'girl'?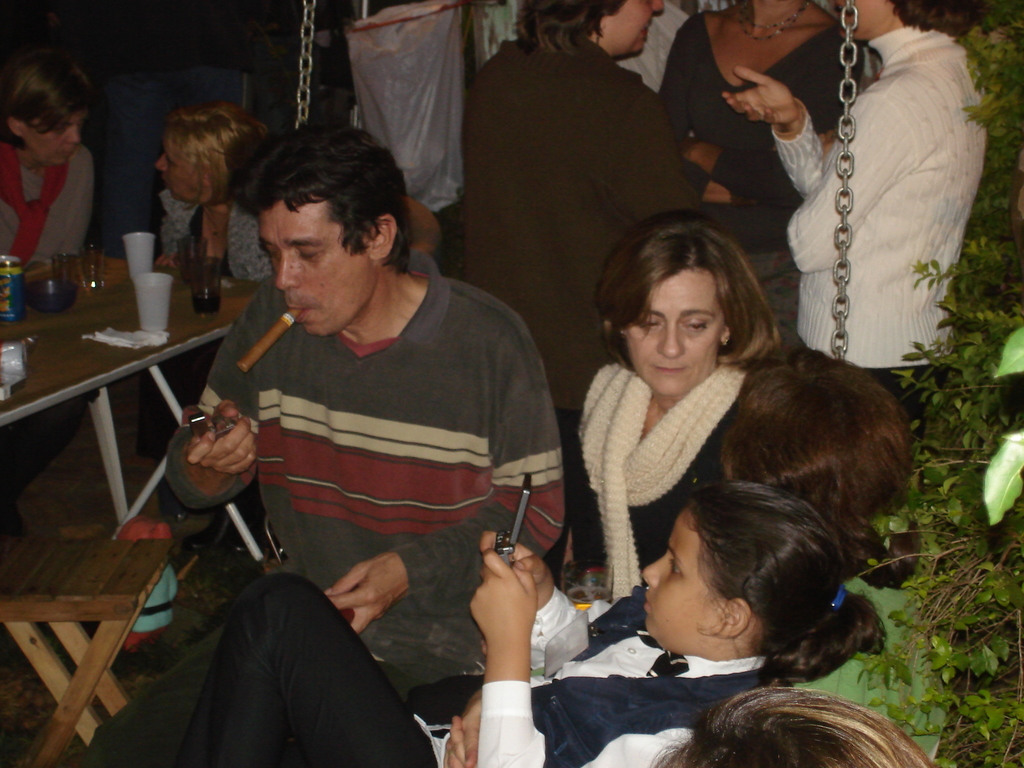
region(170, 484, 884, 767)
